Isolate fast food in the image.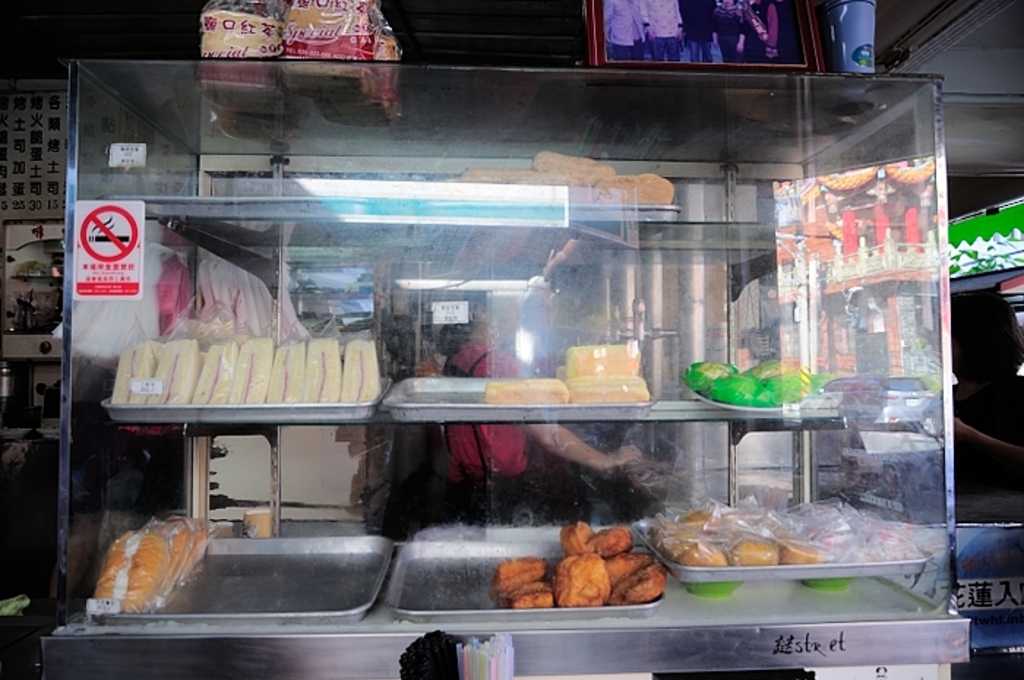
Isolated region: [114, 333, 154, 412].
